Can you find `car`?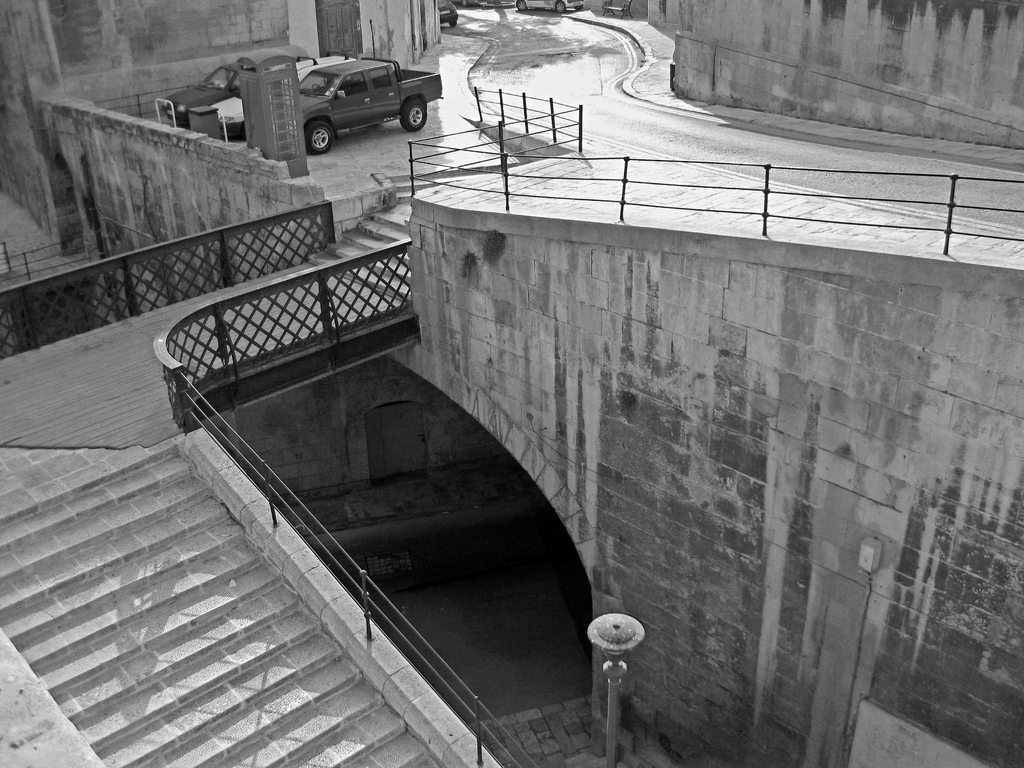
Yes, bounding box: box=[435, 0, 459, 28].
